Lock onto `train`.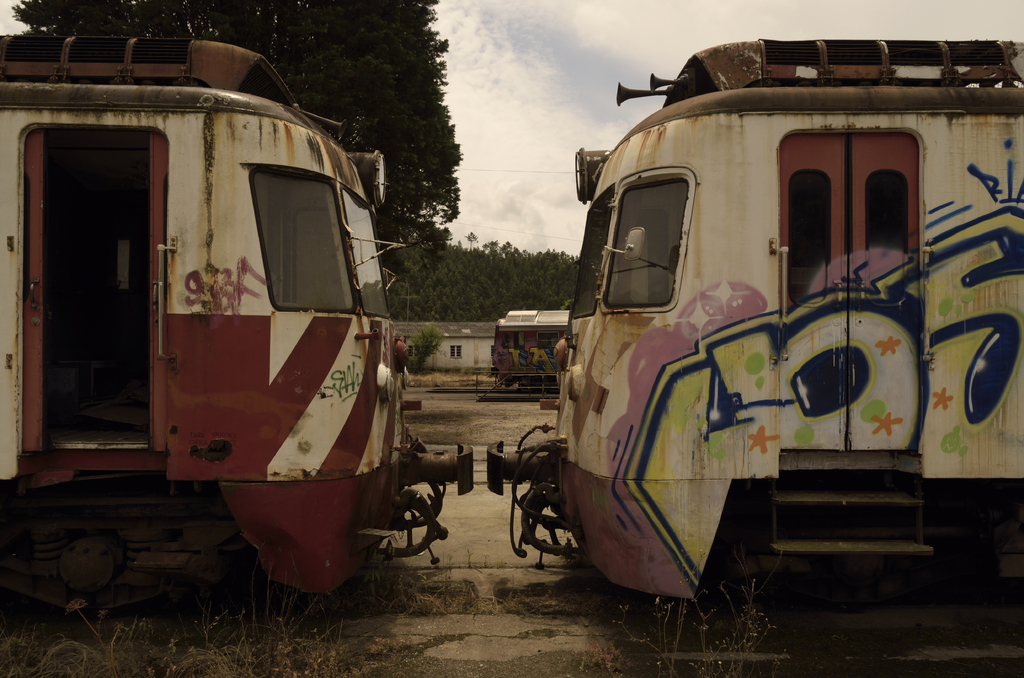
Locked: (x1=488, y1=307, x2=570, y2=391).
